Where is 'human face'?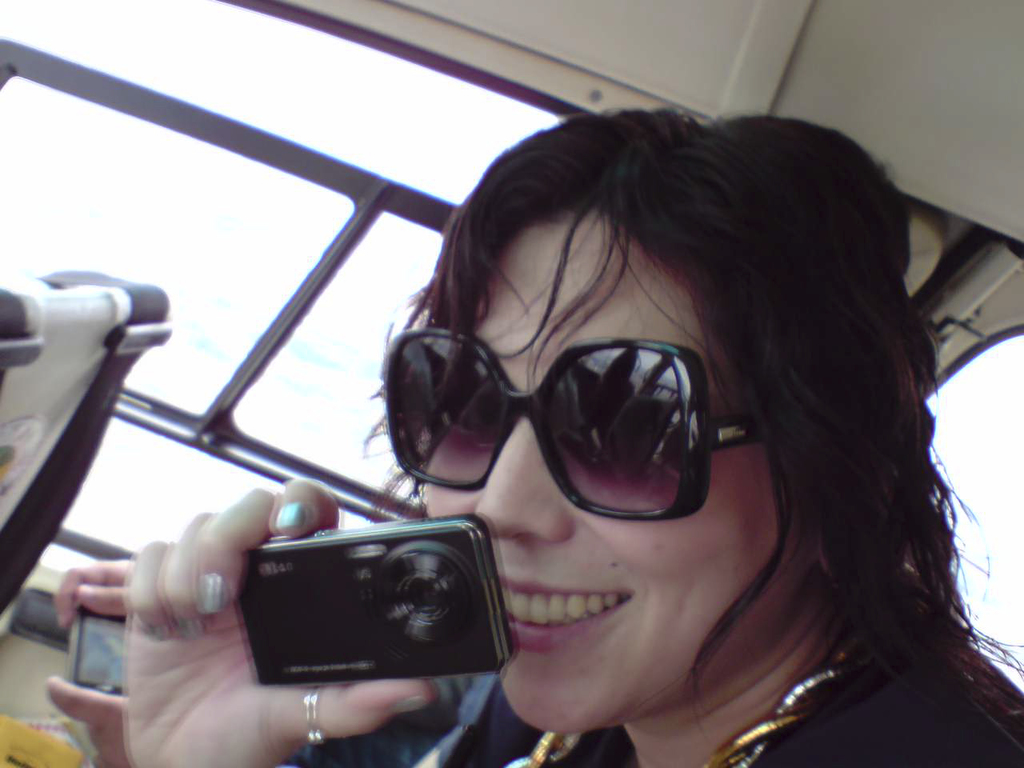
[421, 209, 791, 734].
